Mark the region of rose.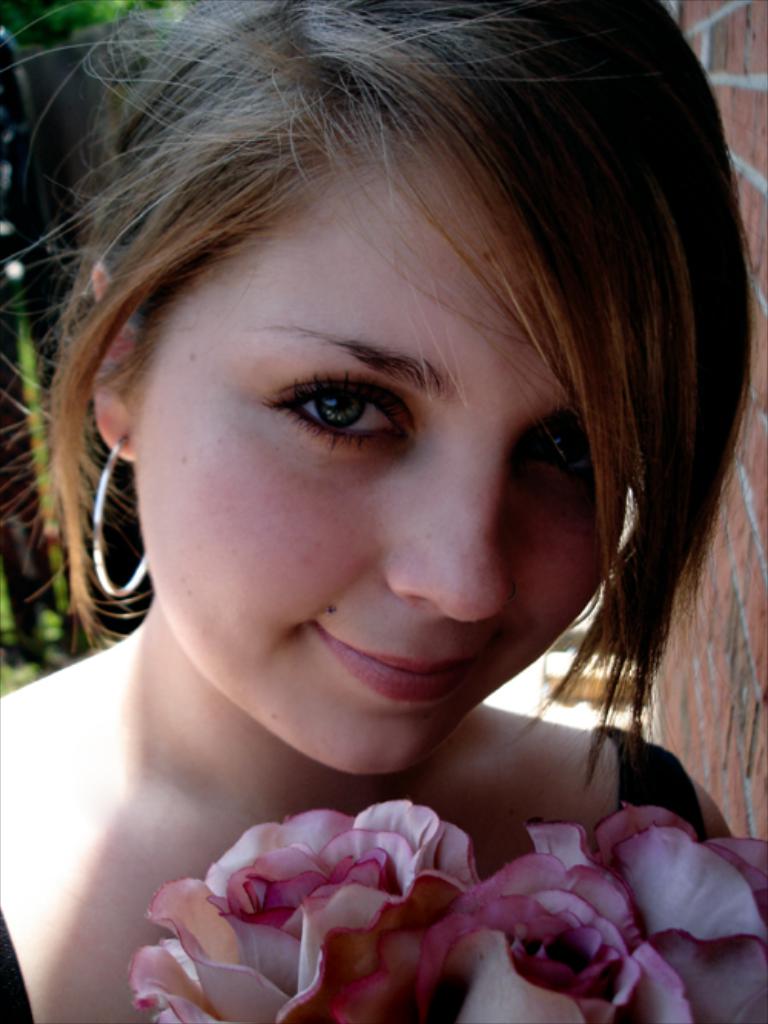
Region: 429/846/700/1022.
